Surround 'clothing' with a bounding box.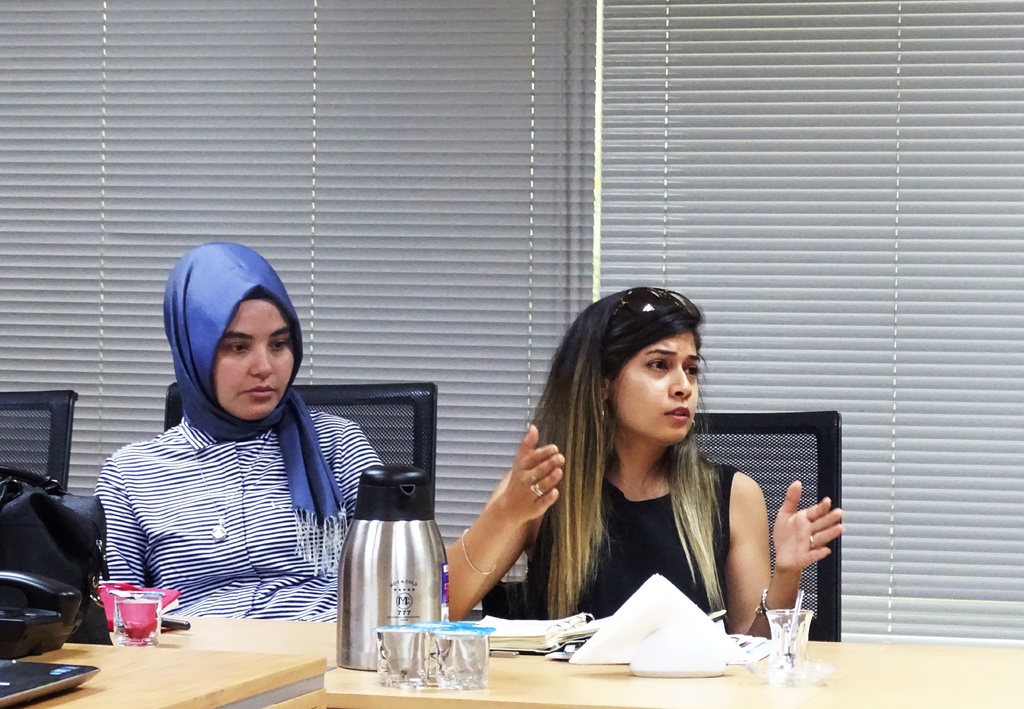
region(74, 318, 400, 658).
